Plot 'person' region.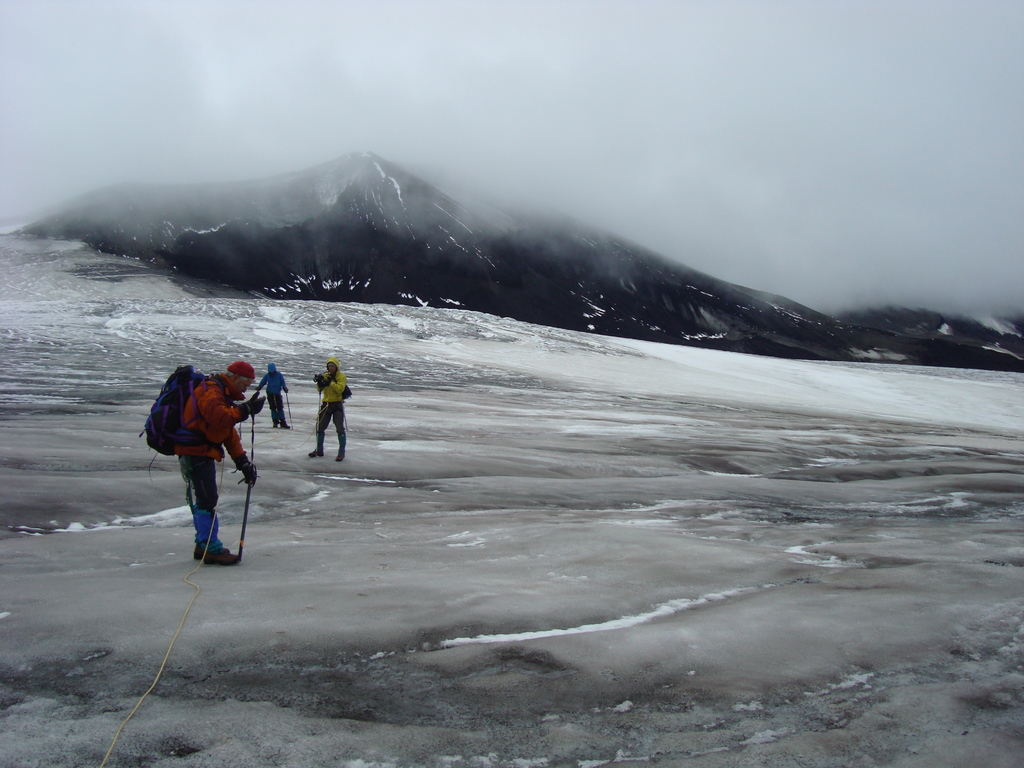
Plotted at 154, 346, 260, 584.
